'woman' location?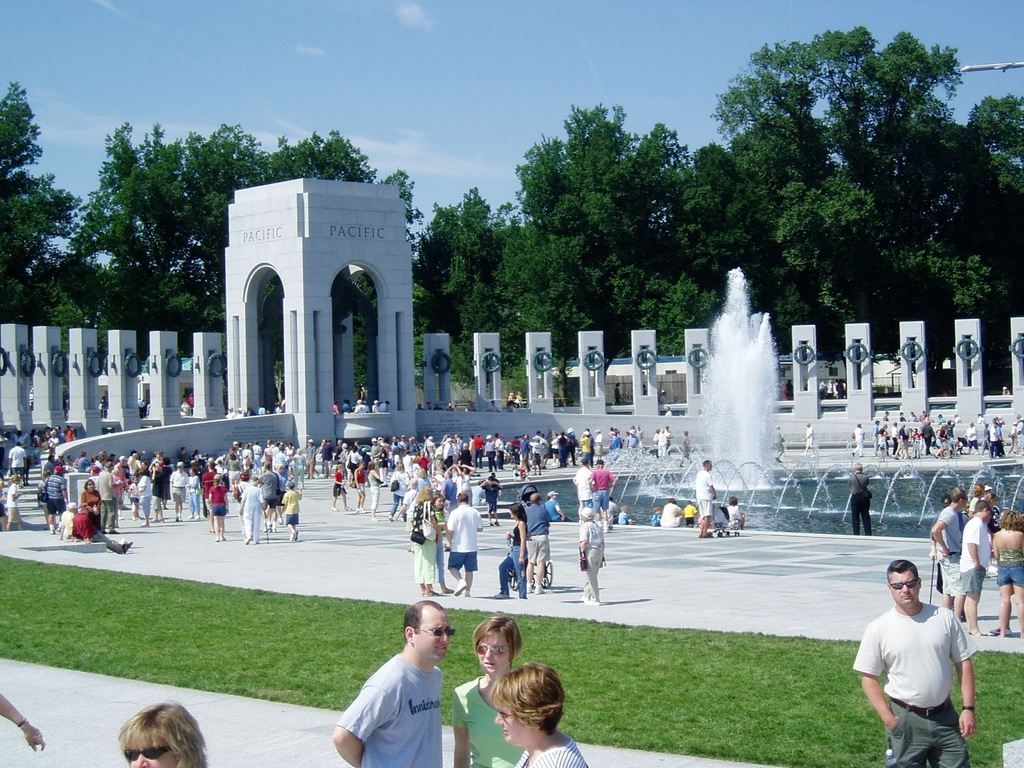
bbox(367, 461, 381, 518)
